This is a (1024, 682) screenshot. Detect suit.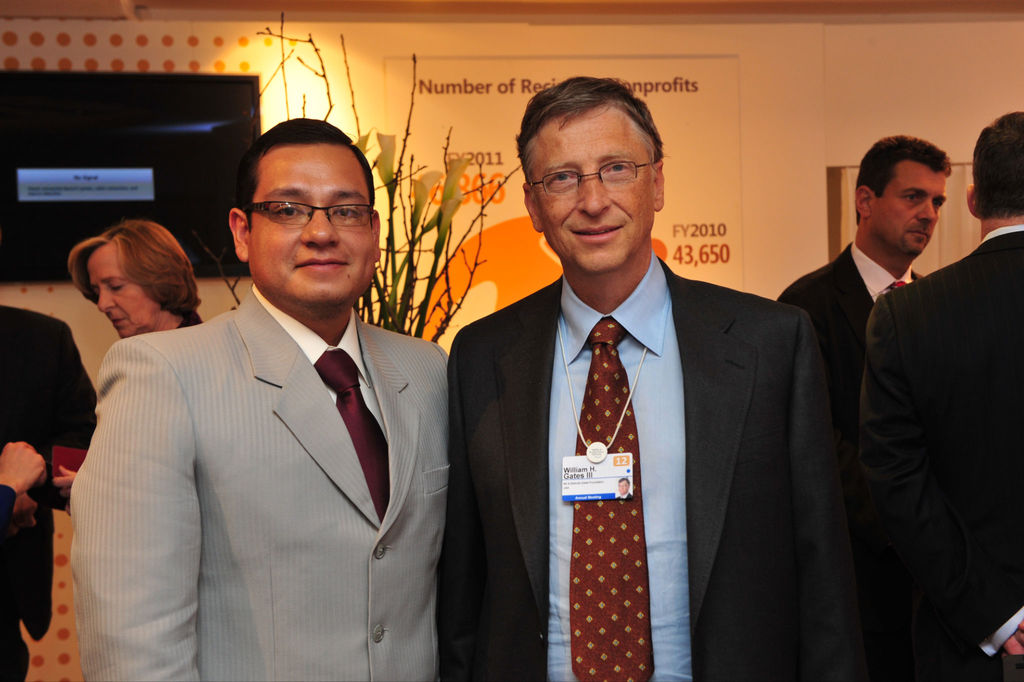
BBox(854, 226, 1023, 681).
